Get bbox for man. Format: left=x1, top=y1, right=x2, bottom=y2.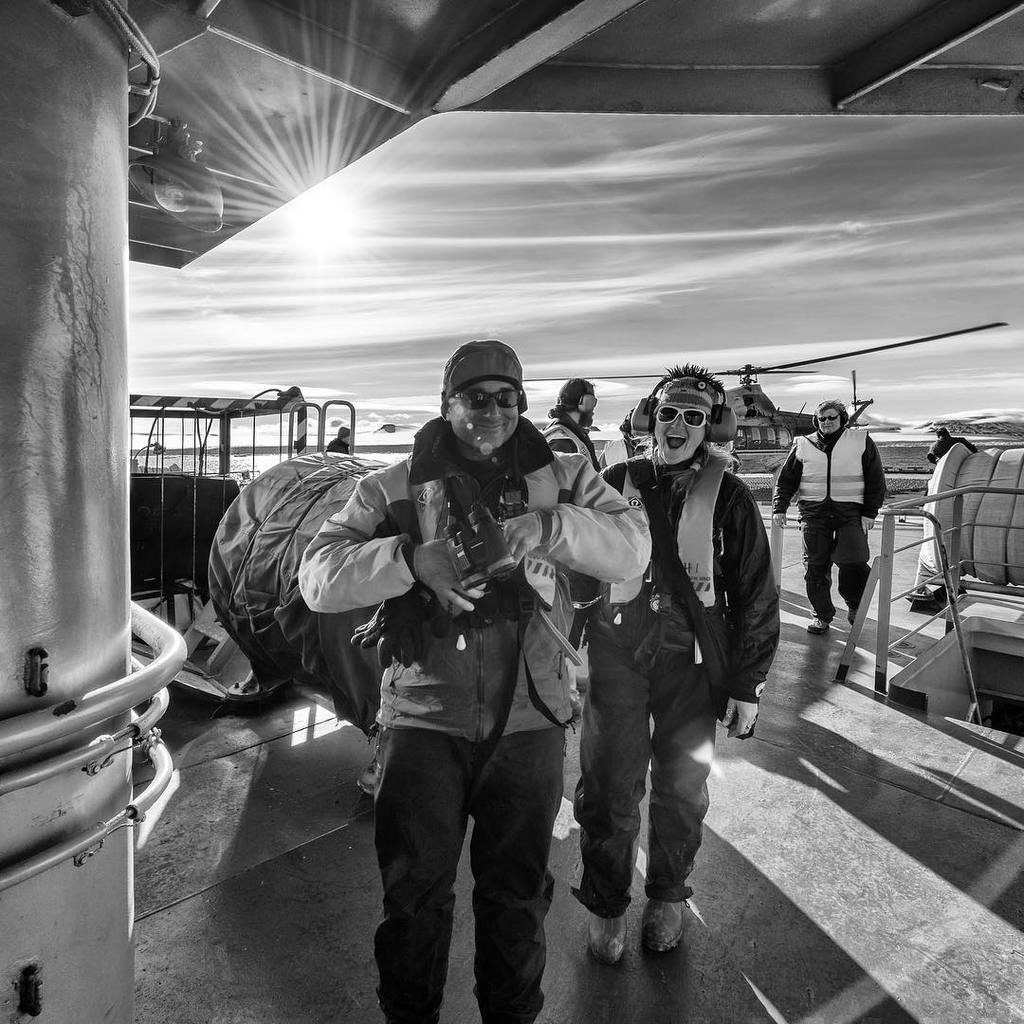
left=545, top=377, right=602, bottom=465.
